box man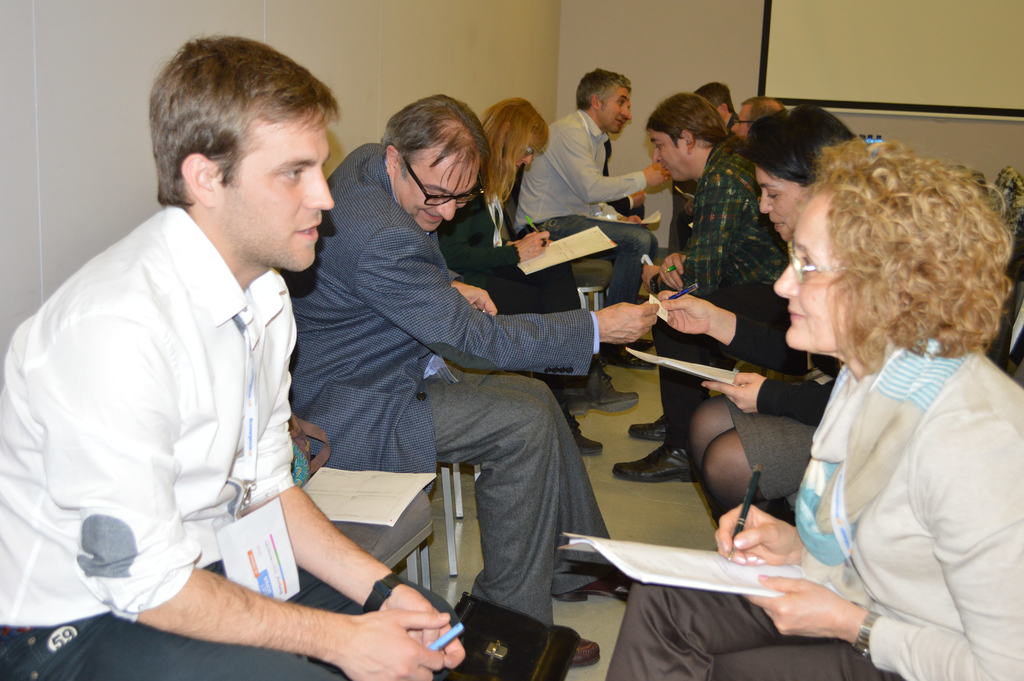
[287,95,661,667]
